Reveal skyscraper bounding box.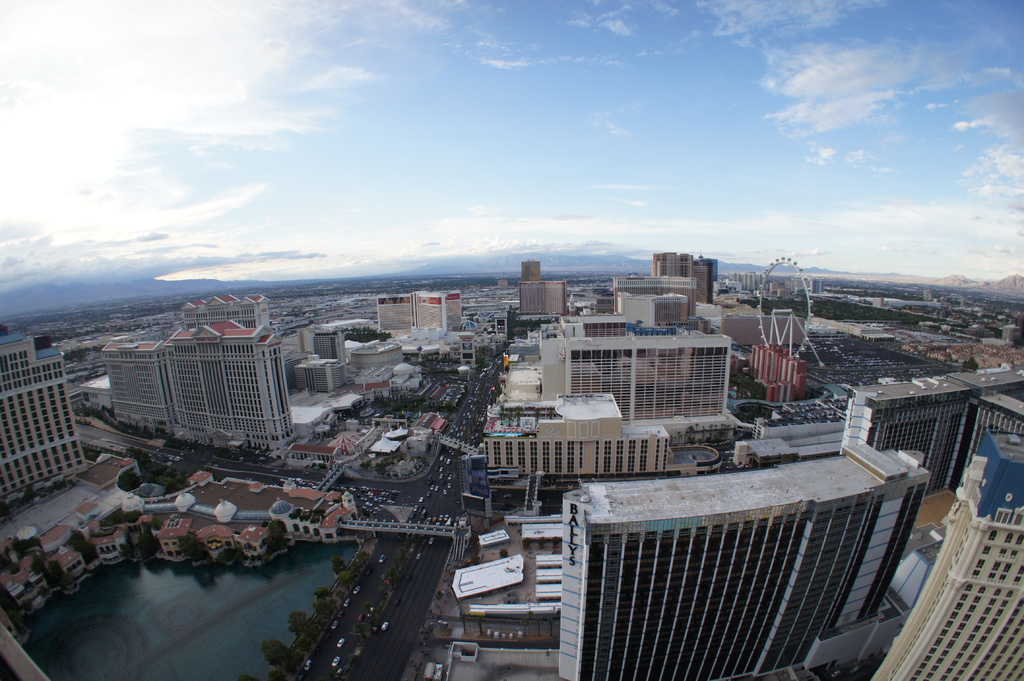
Revealed: [519, 257, 539, 279].
